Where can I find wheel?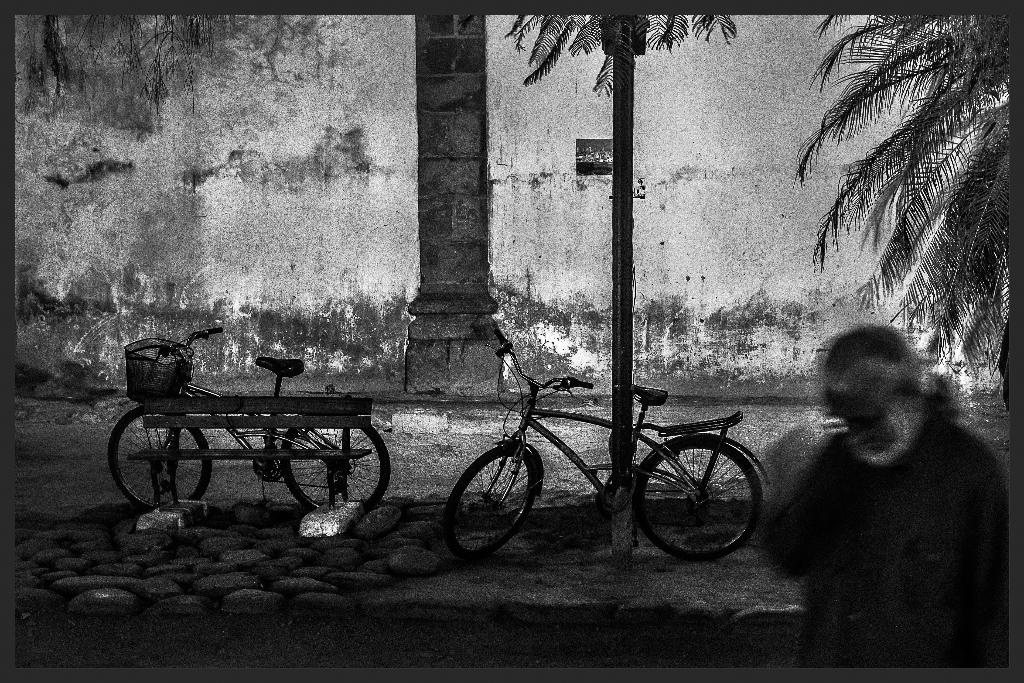
You can find it at region(641, 434, 755, 555).
